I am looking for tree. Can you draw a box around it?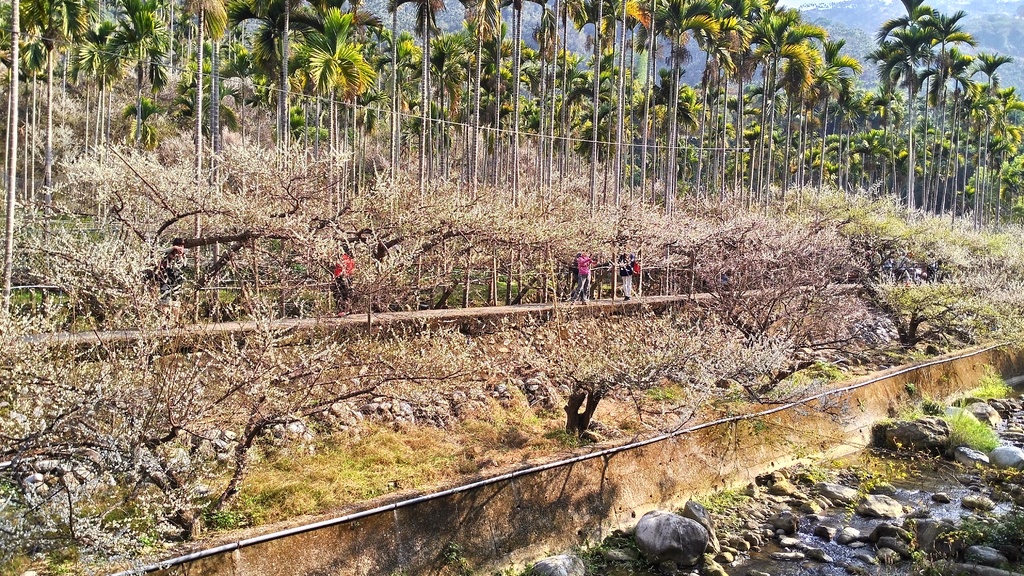
Sure, the bounding box is 852/0/1004/236.
